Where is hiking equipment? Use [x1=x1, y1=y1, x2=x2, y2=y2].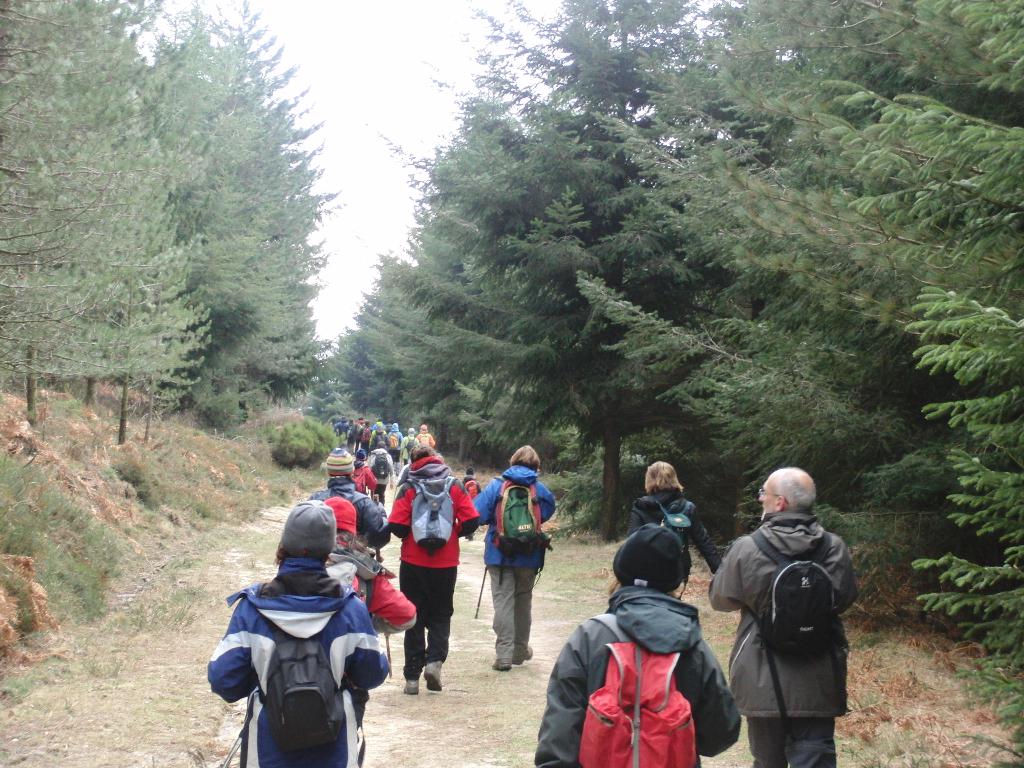
[x1=398, y1=474, x2=458, y2=554].
